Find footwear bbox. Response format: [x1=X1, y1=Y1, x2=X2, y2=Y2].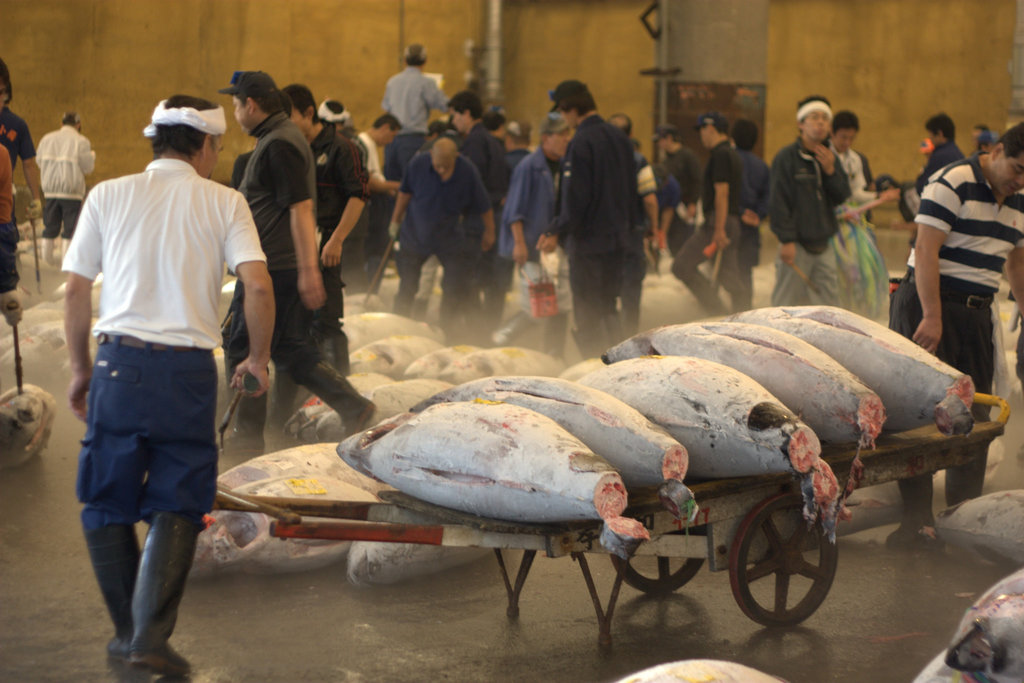
[x1=342, y1=267, x2=368, y2=297].
